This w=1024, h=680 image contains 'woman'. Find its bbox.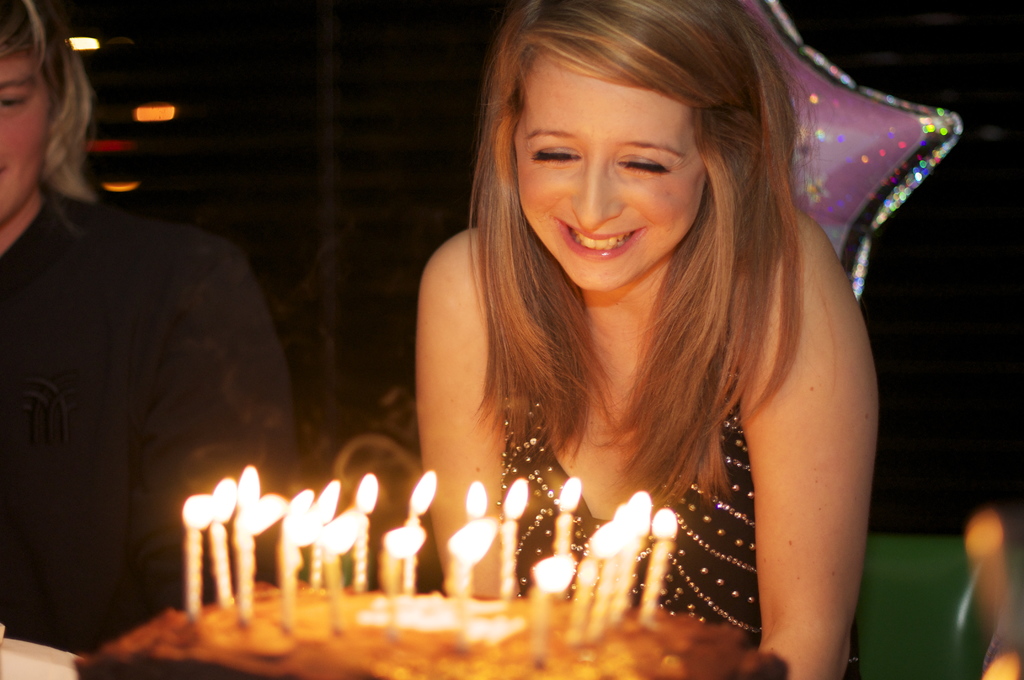
<region>304, 3, 941, 623</region>.
